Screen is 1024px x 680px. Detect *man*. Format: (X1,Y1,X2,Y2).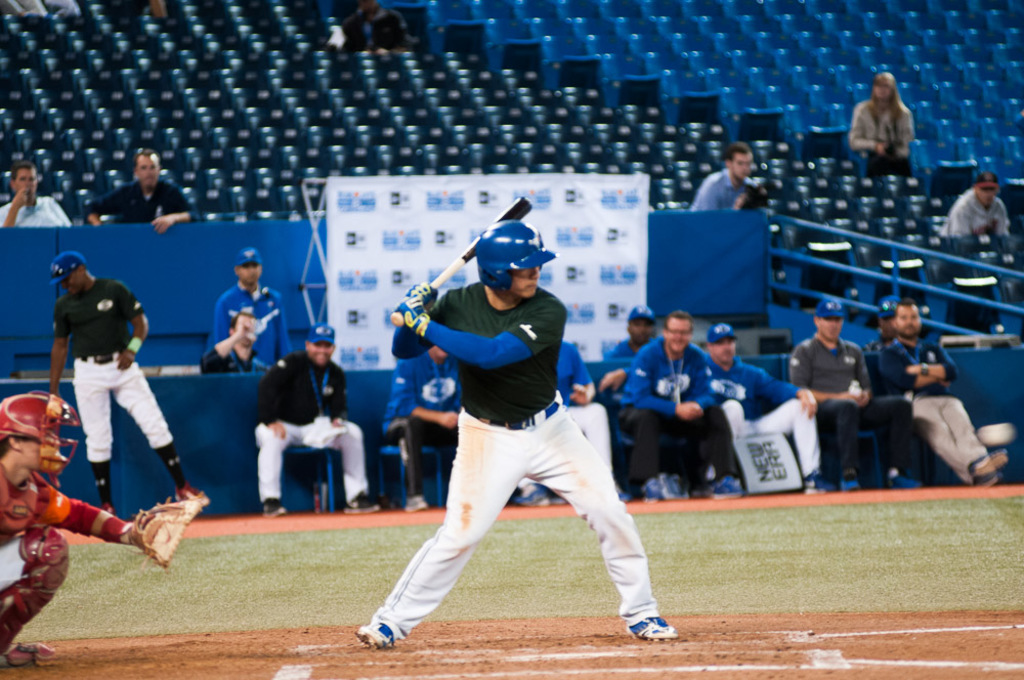
(256,322,378,512).
